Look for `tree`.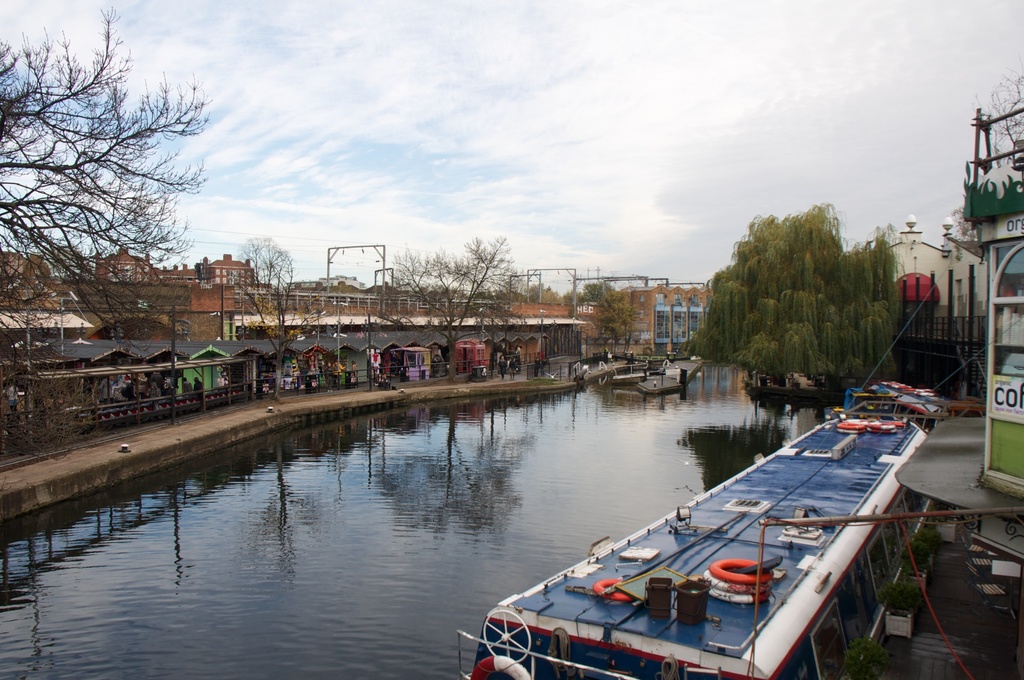
Found: 380,227,524,380.
